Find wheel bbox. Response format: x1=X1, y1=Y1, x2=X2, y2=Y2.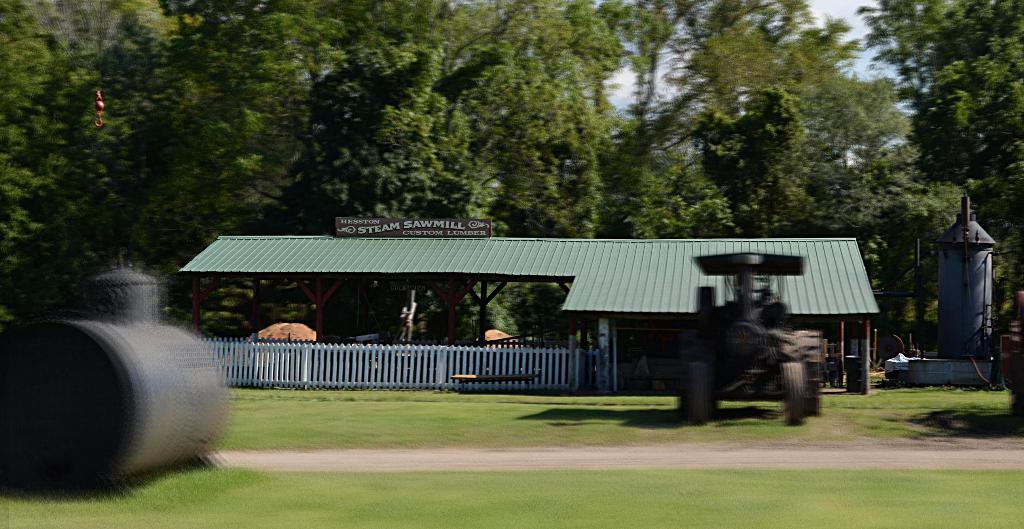
x1=682, y1=360, x2=708, y2=426.
